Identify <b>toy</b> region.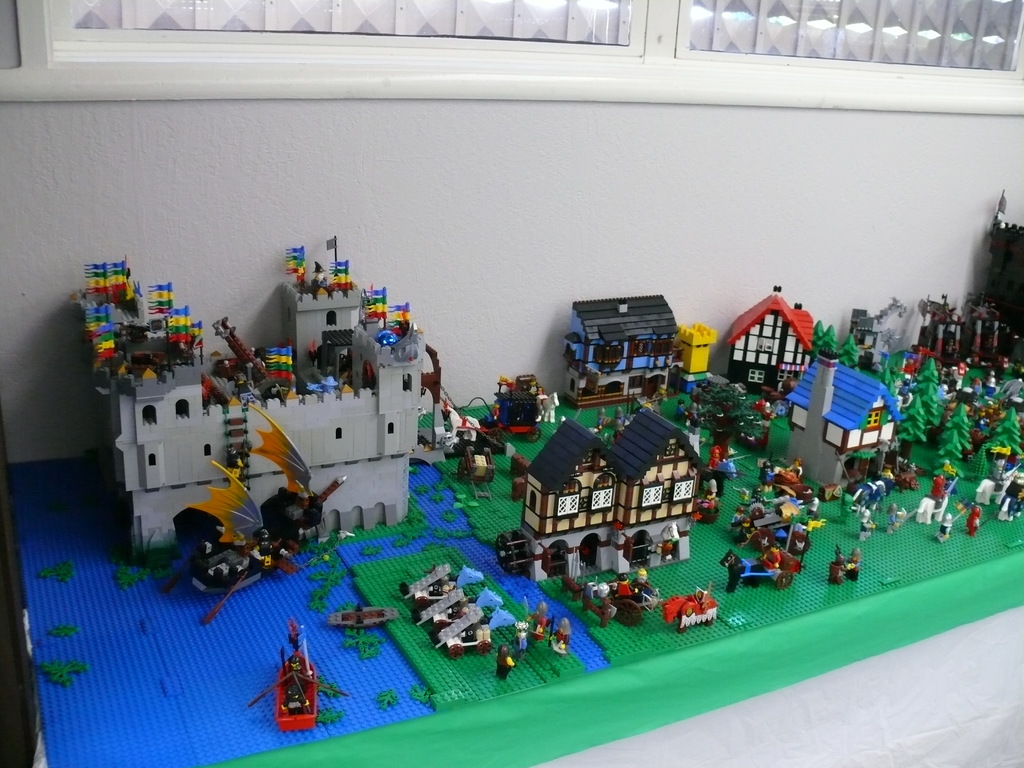
Region: (446,429,507,497).
